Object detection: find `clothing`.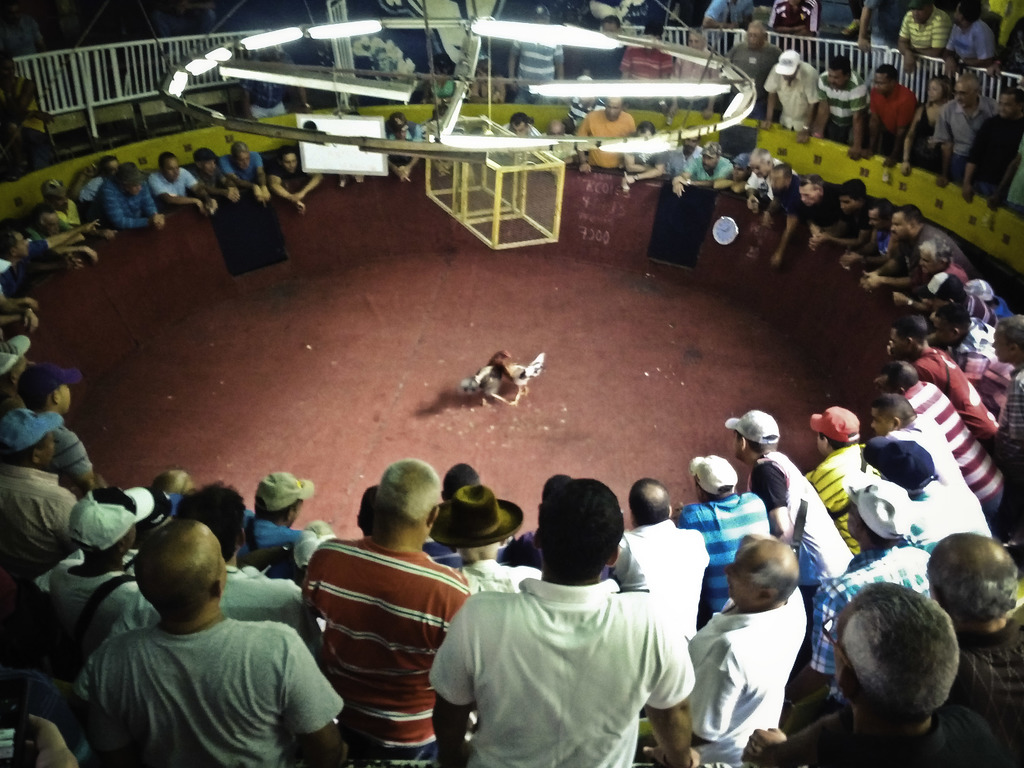
<bbox>665, 143, 697, 172</bbox>.
